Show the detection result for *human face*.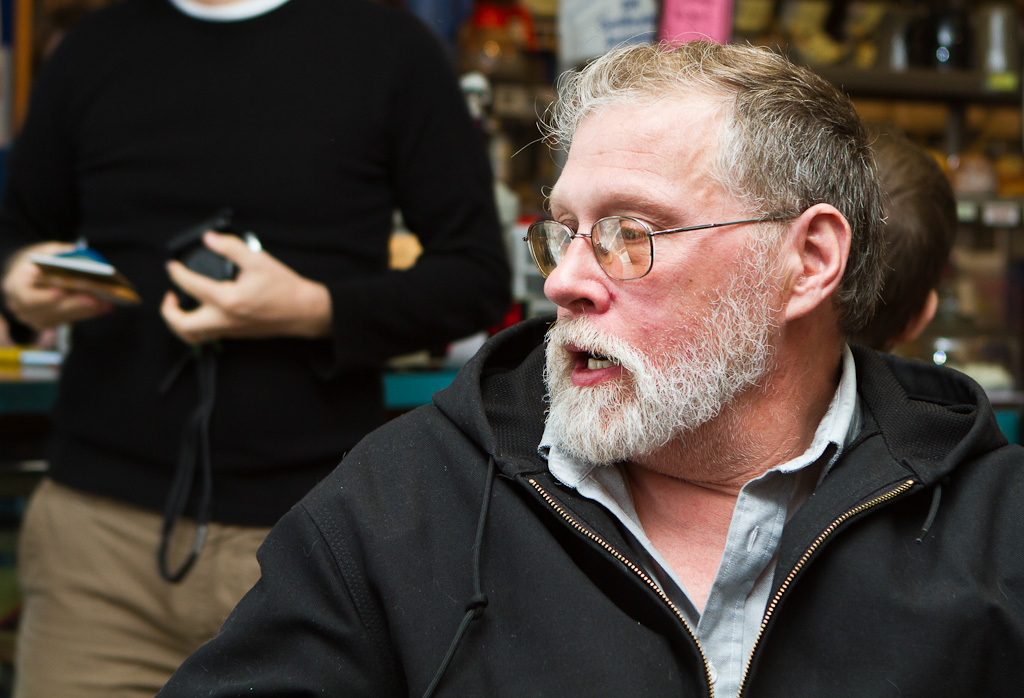
bbox=(545, 82, 787, 468).
